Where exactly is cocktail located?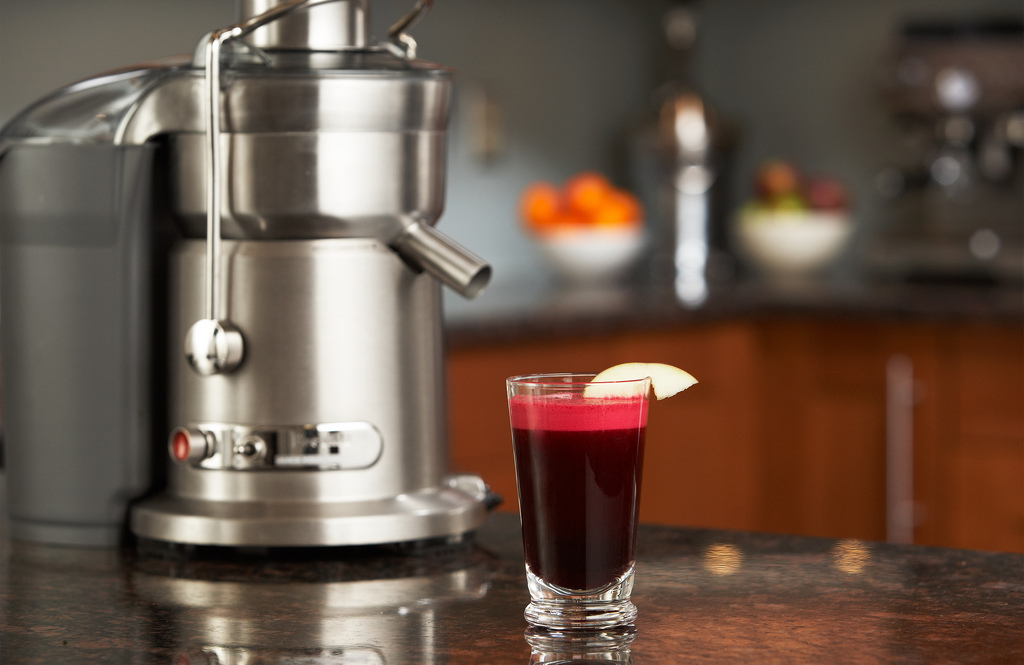
Its bounding box is 502, 359, 697, 630.
